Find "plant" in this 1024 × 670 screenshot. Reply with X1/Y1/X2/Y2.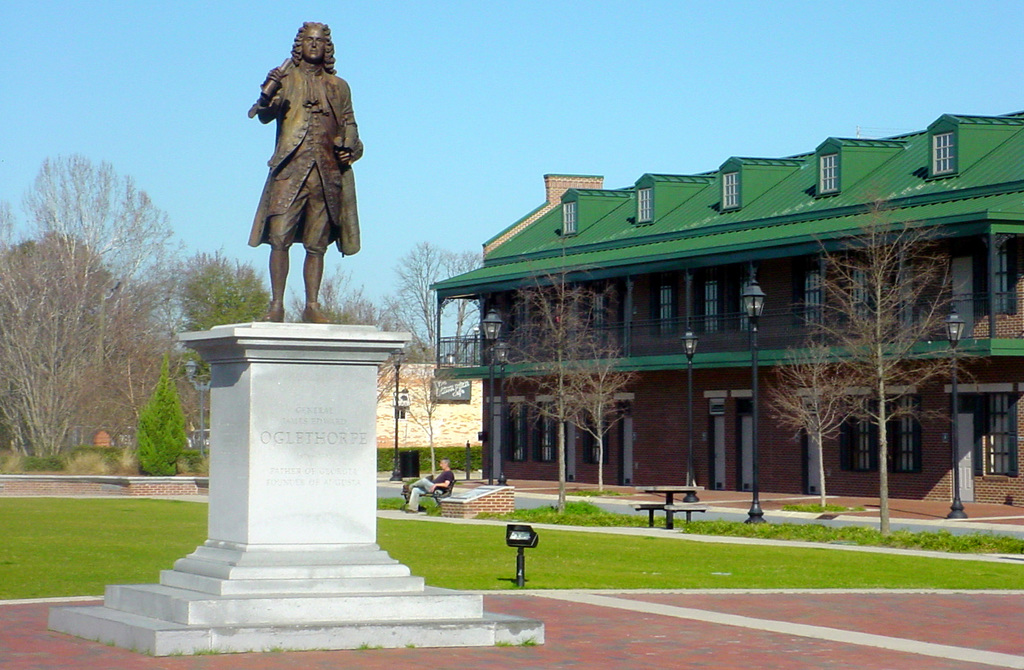
495/636/515/646.
